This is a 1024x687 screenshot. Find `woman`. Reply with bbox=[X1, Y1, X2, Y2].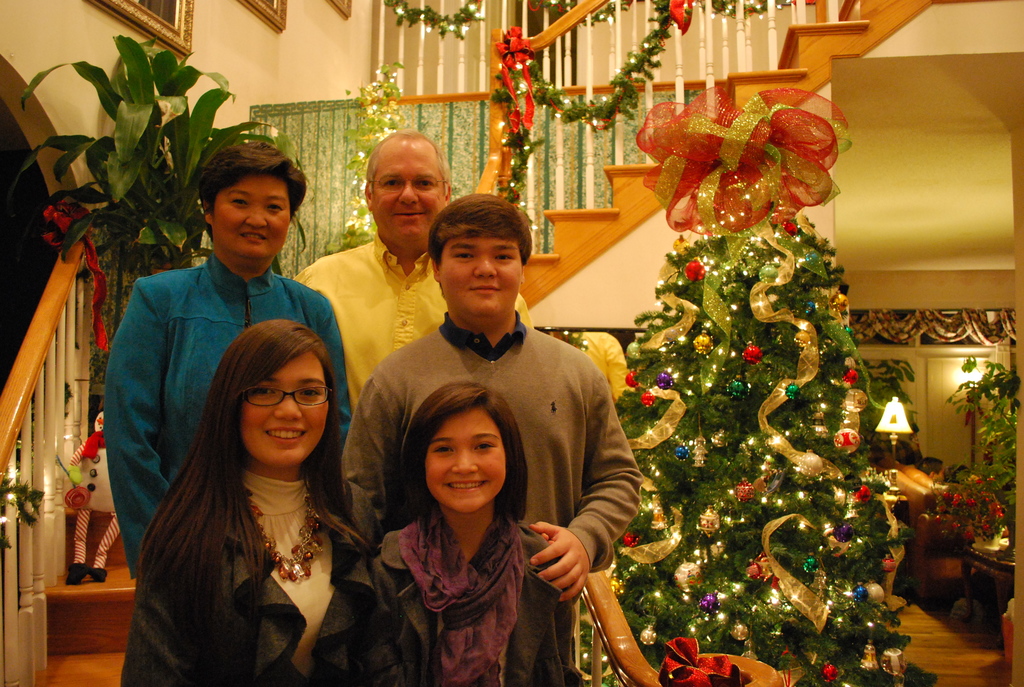
bbox=[95, 139, 355, 578].
